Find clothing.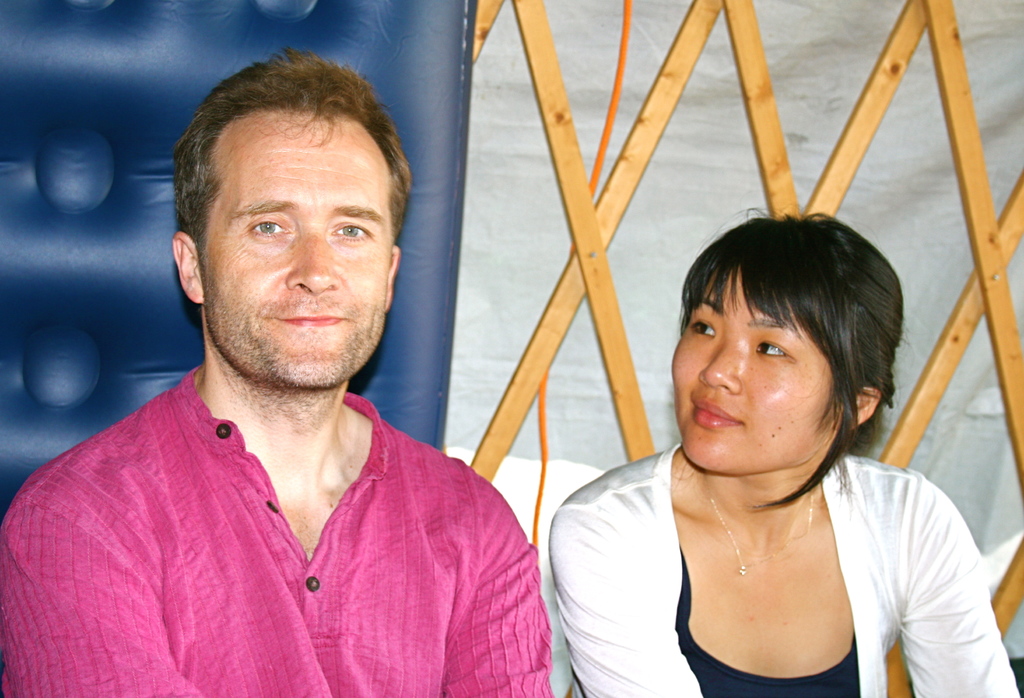
[x1=548, y1=446, x2=1023, y2=697].
